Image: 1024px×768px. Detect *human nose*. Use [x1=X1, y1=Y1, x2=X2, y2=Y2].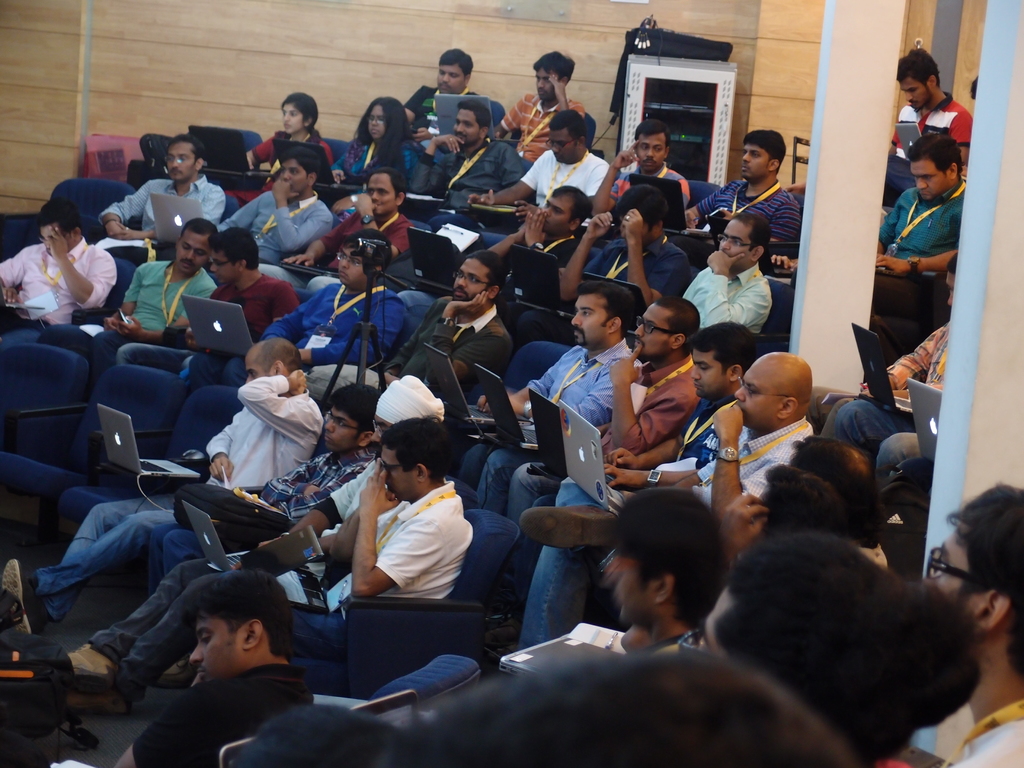
[x1=457, y1=276, x2=464, y2=287].
